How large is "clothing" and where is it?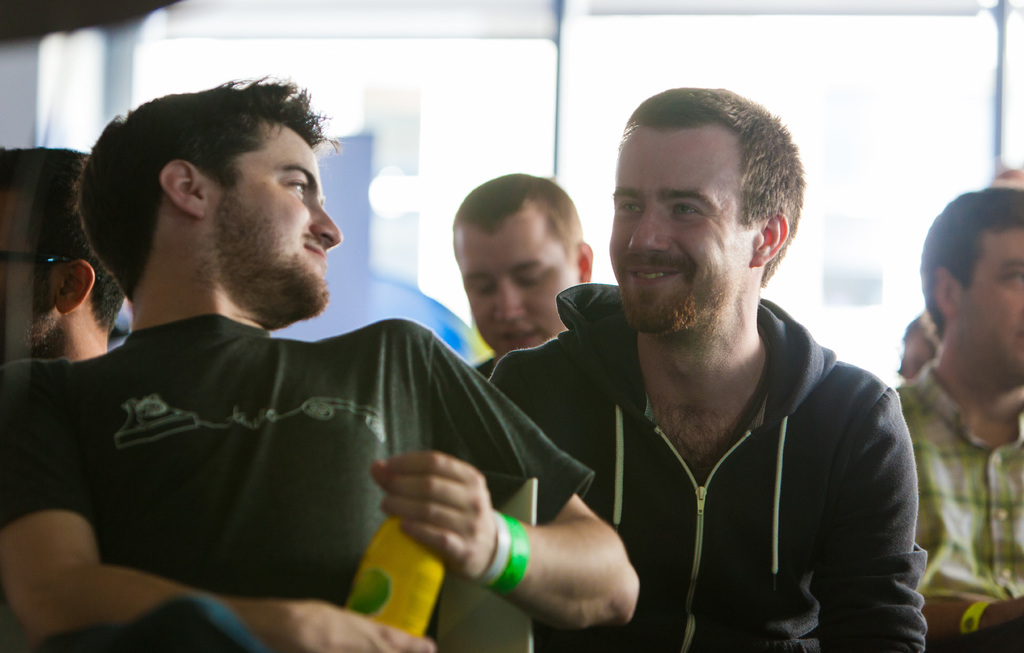
Bounding box: [895,310,946,381].
